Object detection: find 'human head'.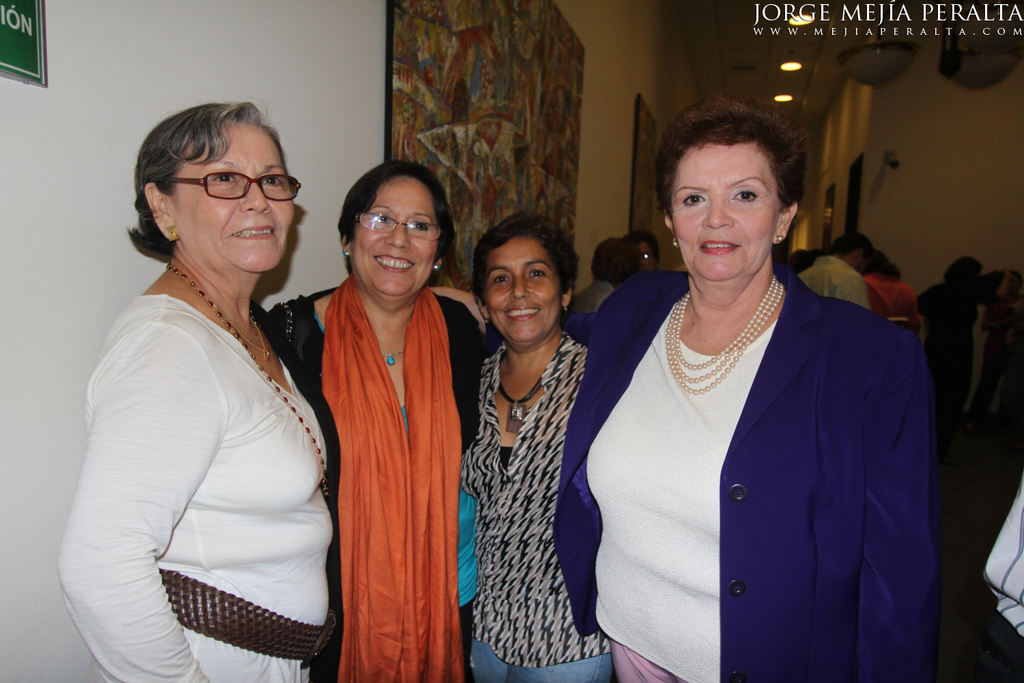
Rect(586, 237, 644, 287).
